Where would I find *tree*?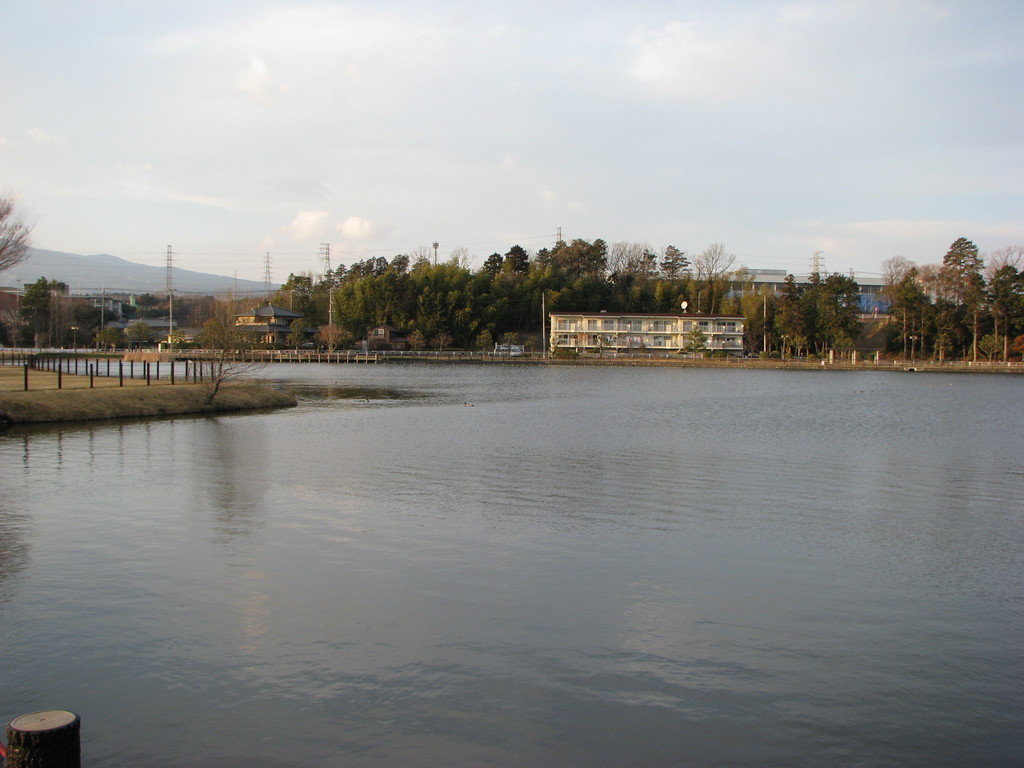
At bbox(520, 333, 543, 356).
